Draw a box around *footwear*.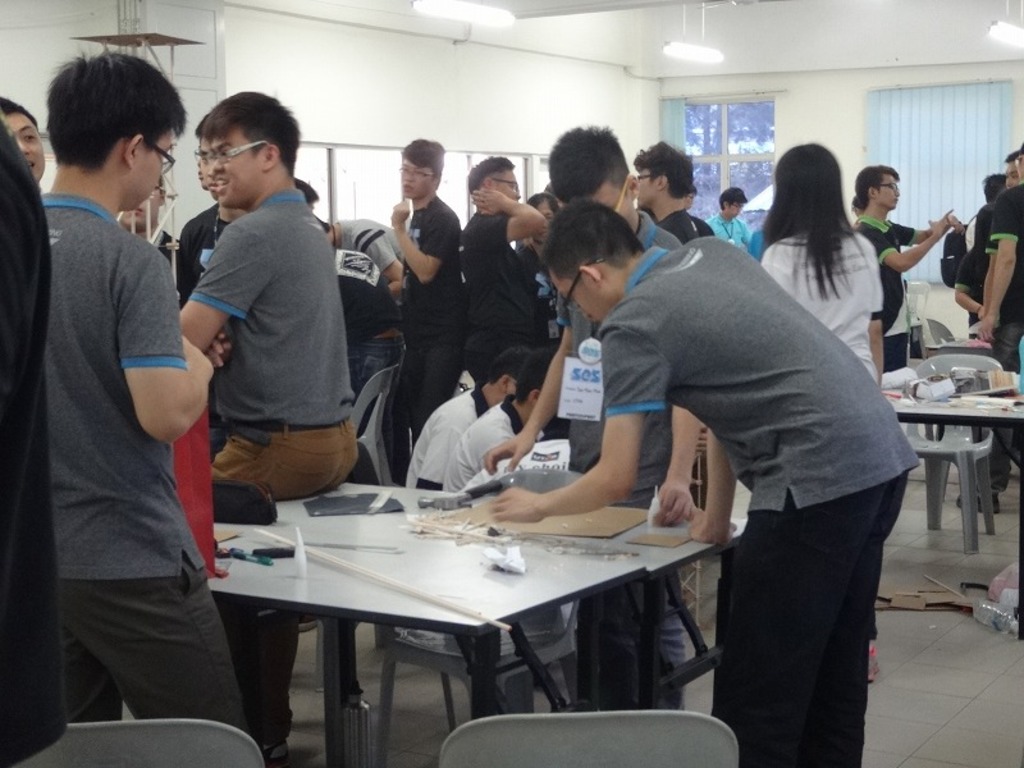
rect(952, 492, 1002, 513).
